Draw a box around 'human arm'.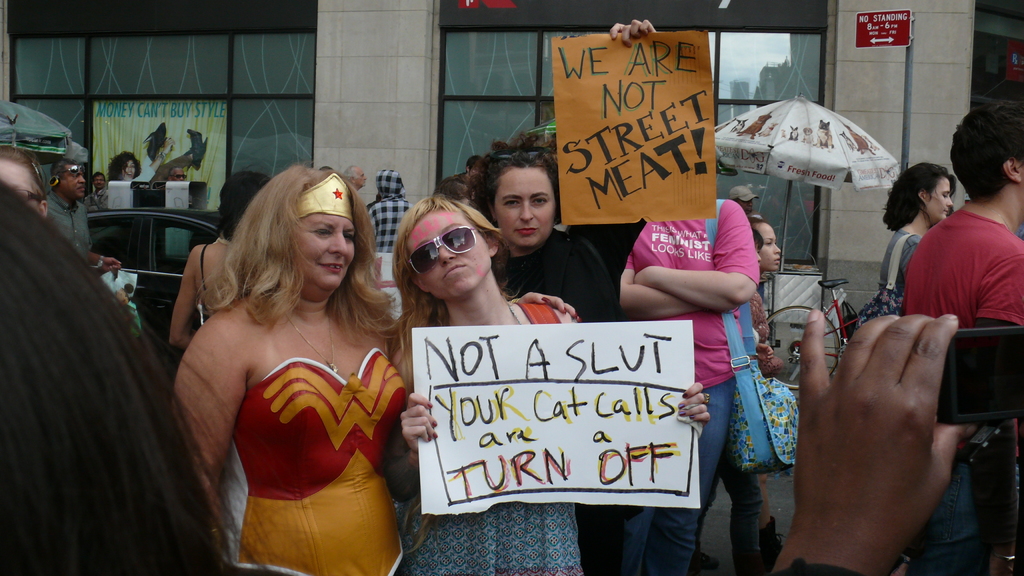
BBox(385, 330, 449, 520).
